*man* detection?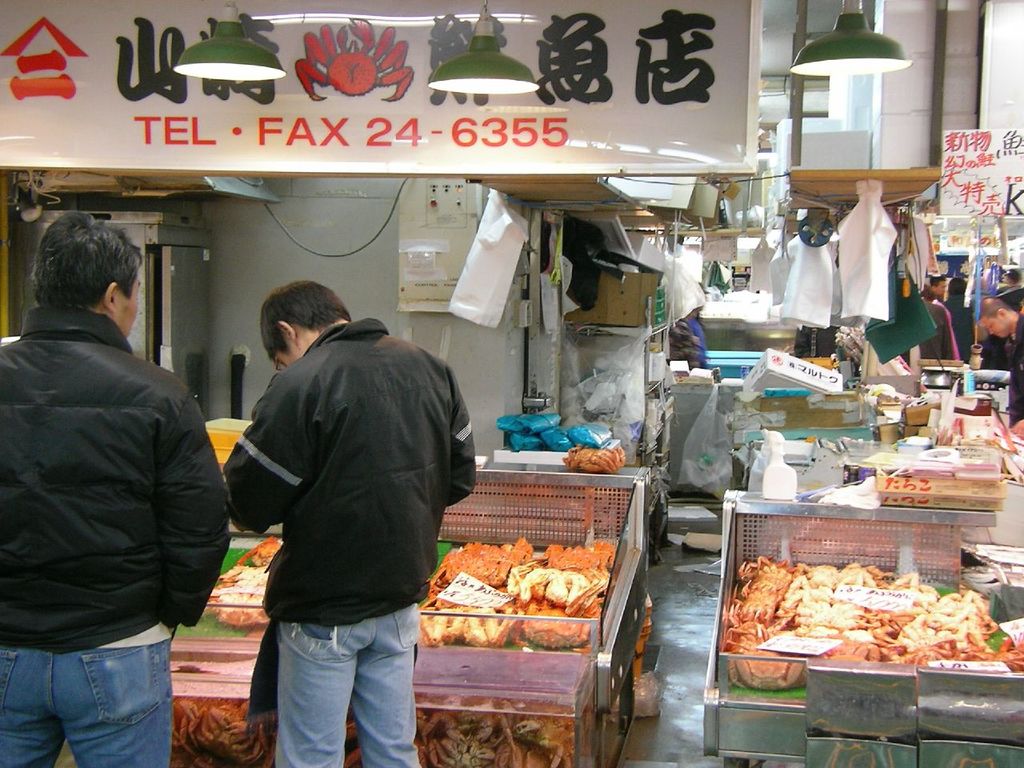
(222,282,474,767)
